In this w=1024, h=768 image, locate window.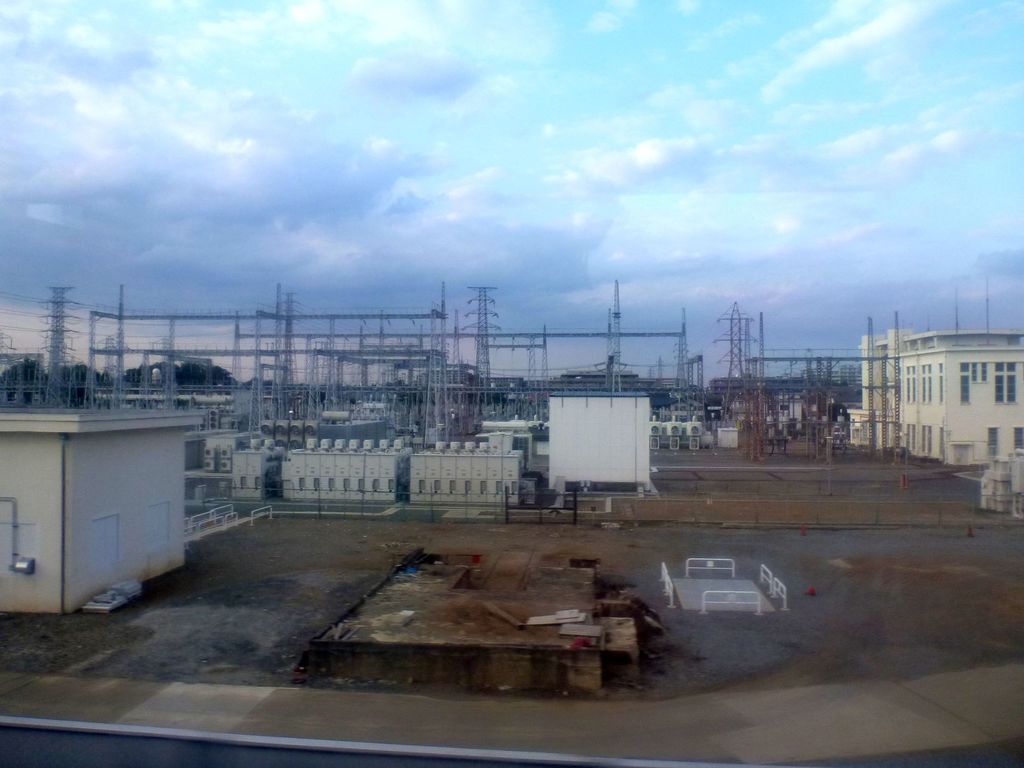
Bounding box: <box>996,360,1013,404</box>.
